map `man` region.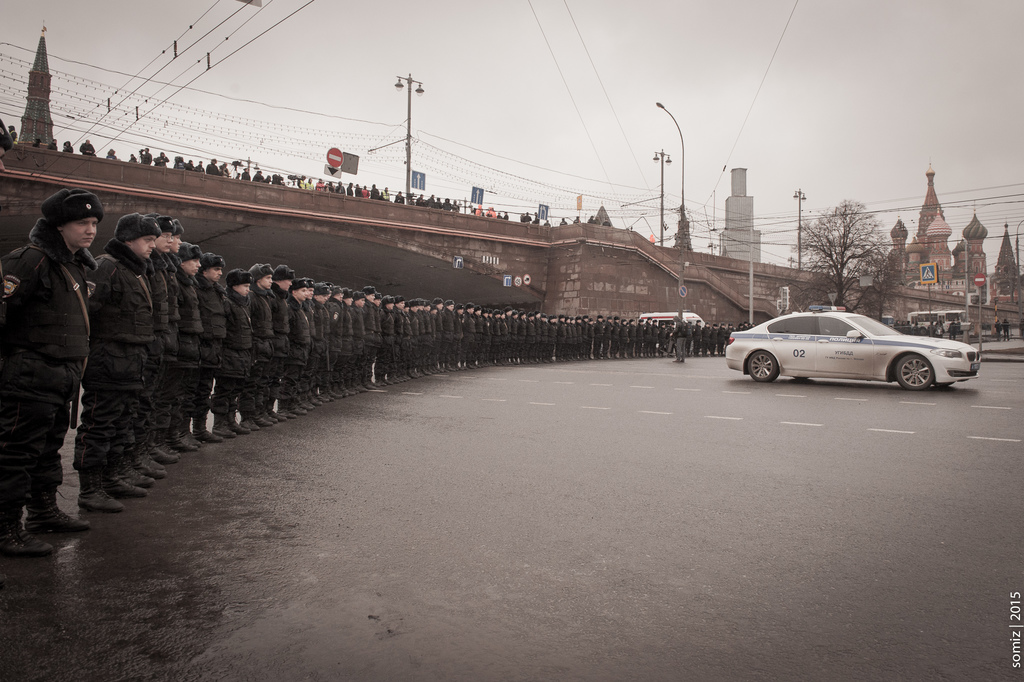
Mapped to 147,213,168,483.
